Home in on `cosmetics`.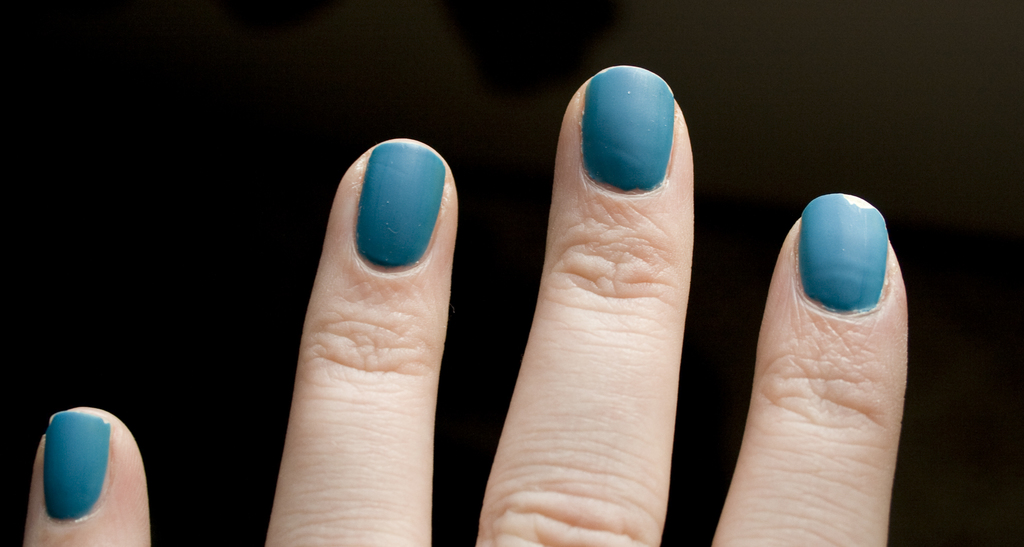
Homed in at rect(572, 57, 686, 192).
